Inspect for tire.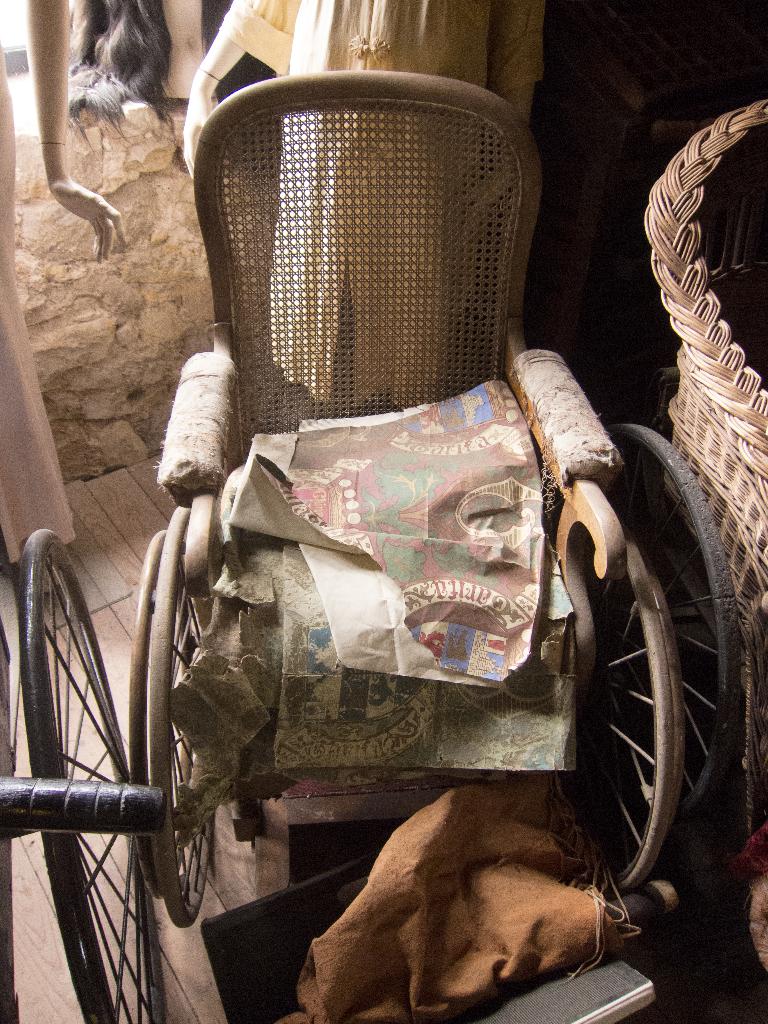
Inspection: crop(602, 422, 742, 830).
